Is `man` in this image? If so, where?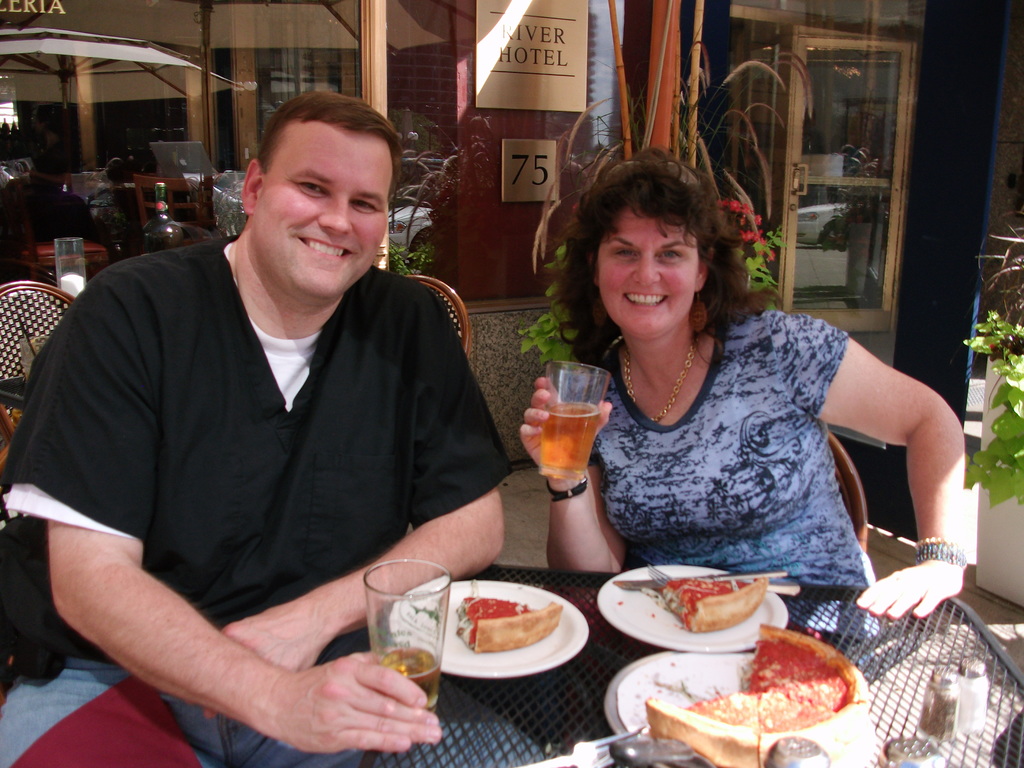
Yes, at (left=24, top=72, right=533, bottom=757).
